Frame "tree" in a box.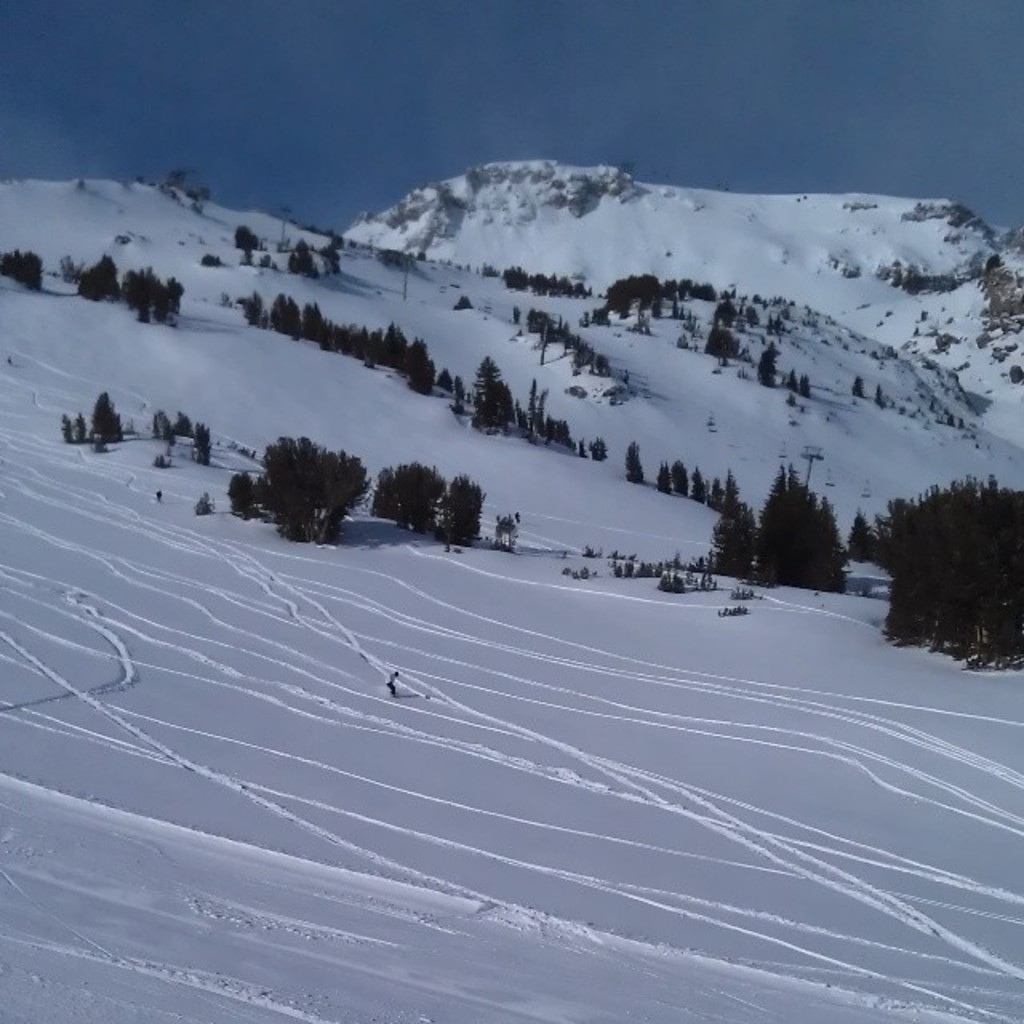
[443, 482, 493, 552].
